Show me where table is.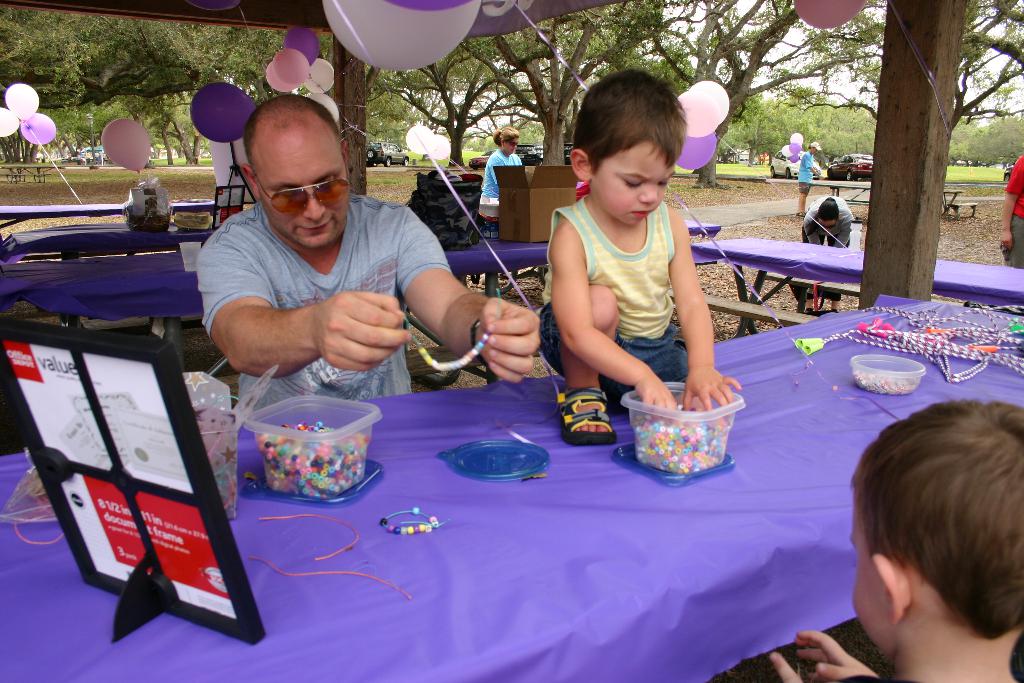
table is at (x1=0, y1=298, x2=1023, y2=682).
